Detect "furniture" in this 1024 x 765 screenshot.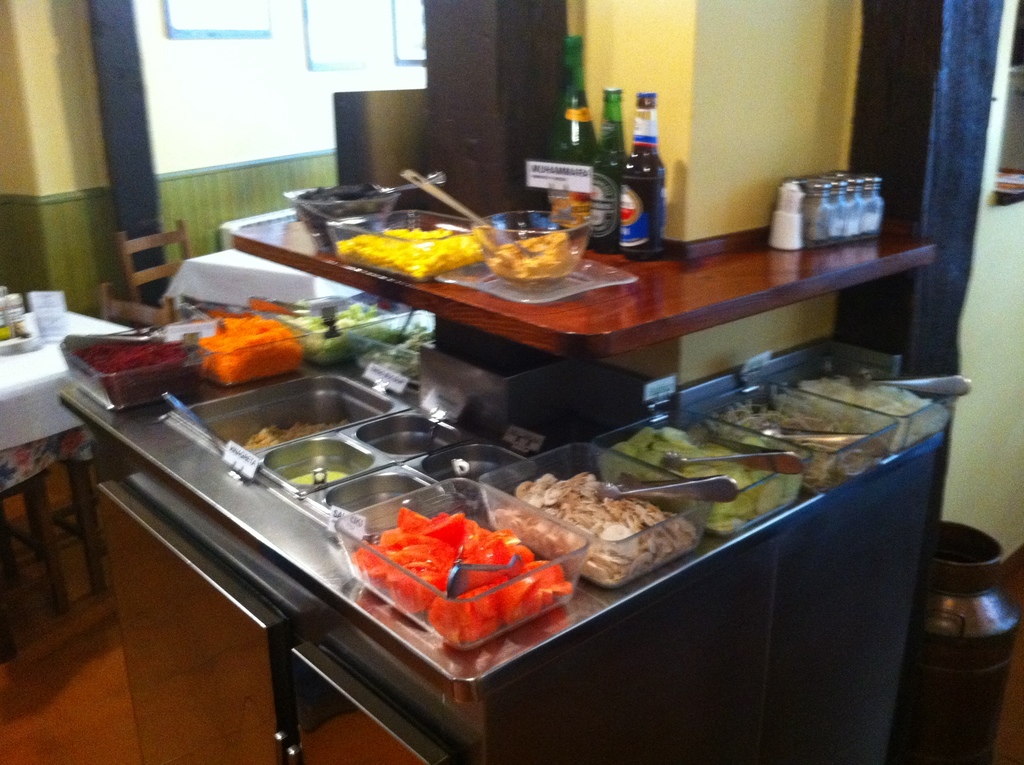
Detection: <box>0,298,117,442</box>.
